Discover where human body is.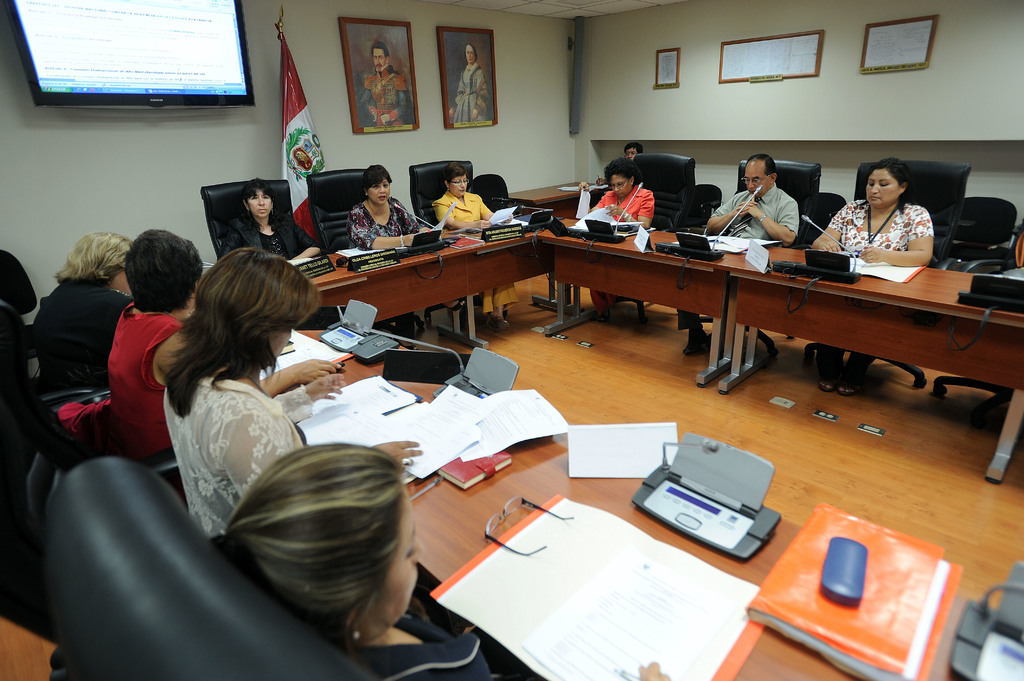
Discovered at box=[347, 170, 412, 254].
